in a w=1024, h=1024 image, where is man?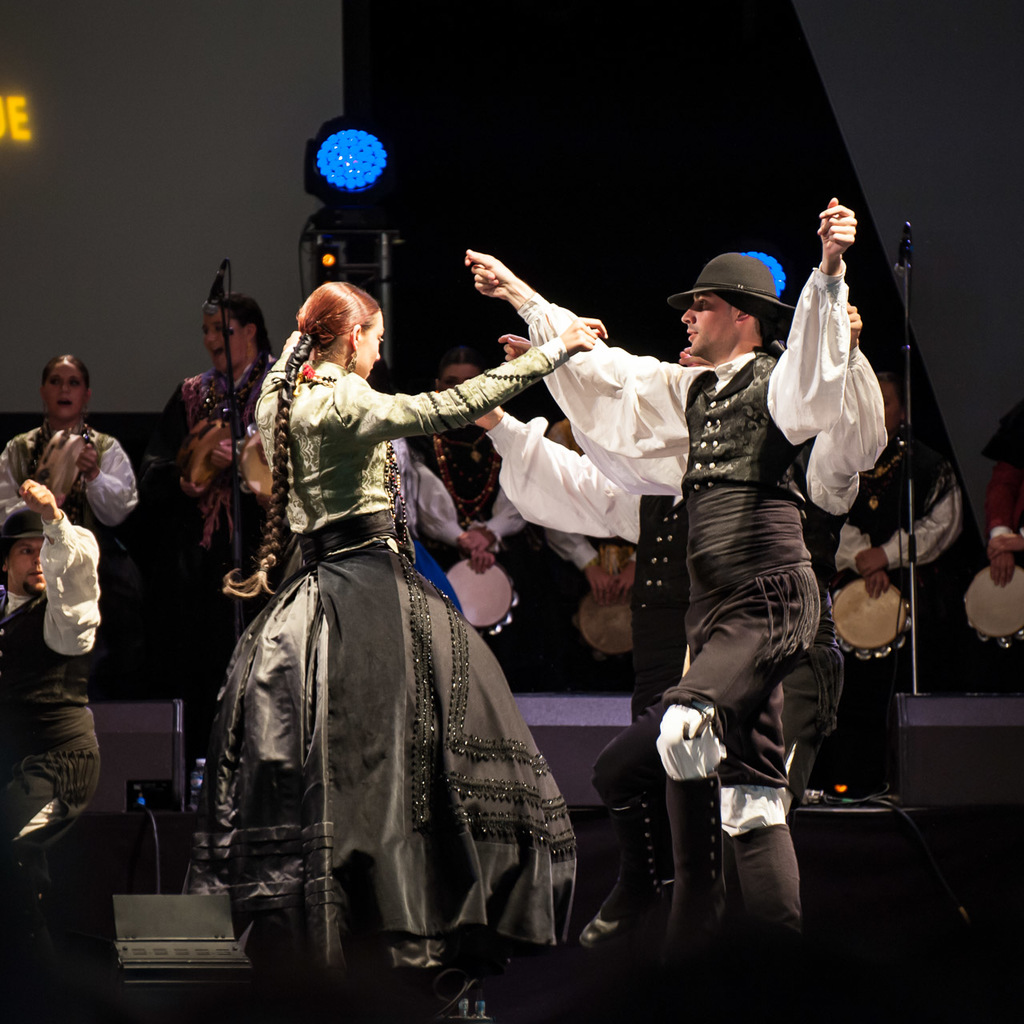
458, 184, 897, 919.
